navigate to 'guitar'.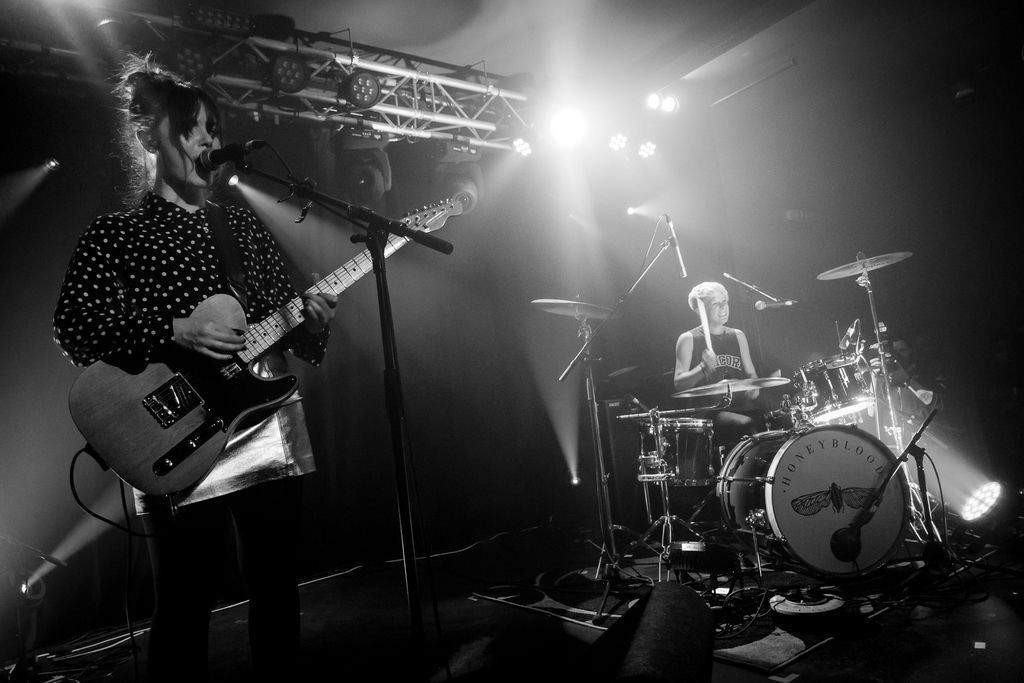
Navigation target: 81,195,433,509.
